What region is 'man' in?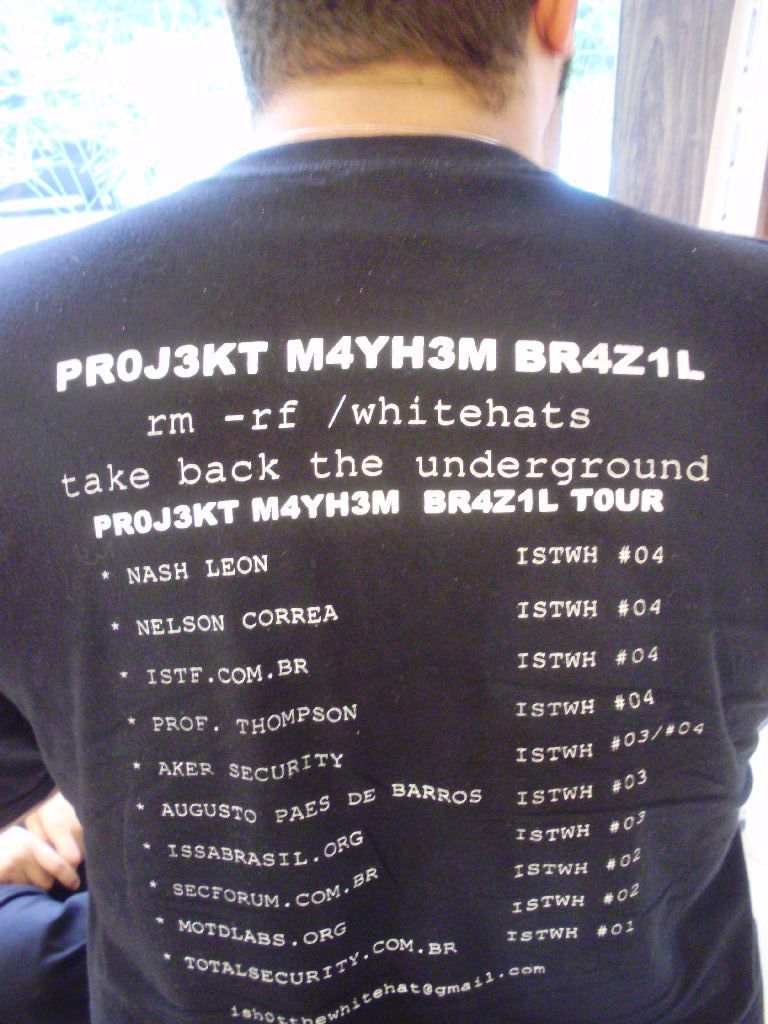
left=14, top=0, right=741, bottom=1008.
